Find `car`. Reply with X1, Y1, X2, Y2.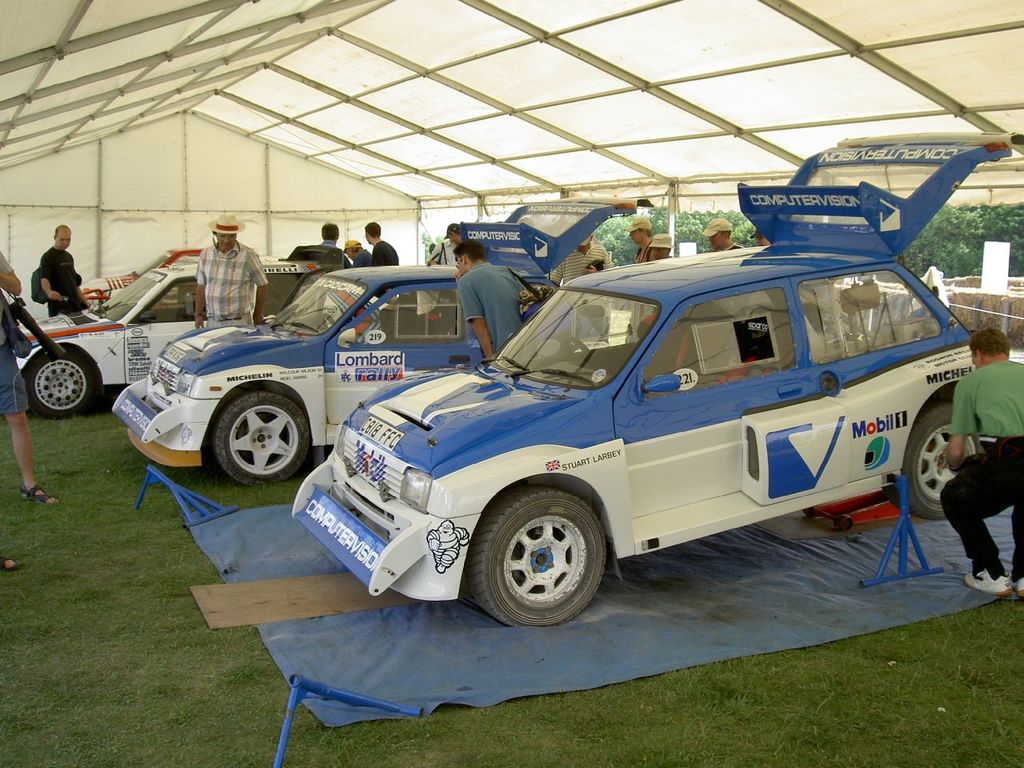
79, 245, 207, 309.
